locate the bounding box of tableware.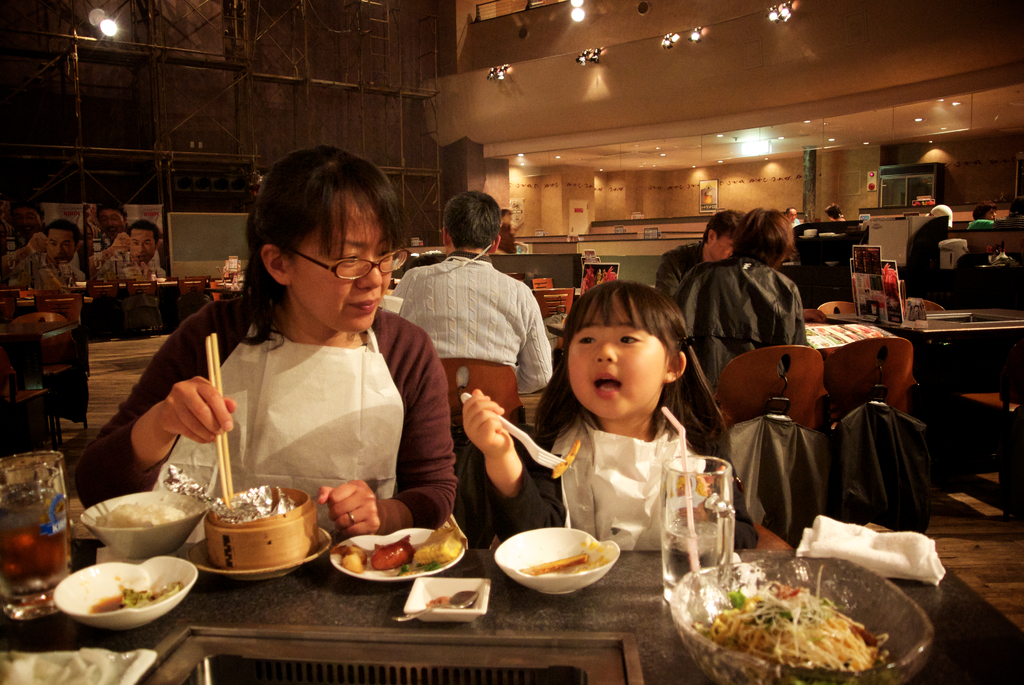
Bounding box: (493, 529, 612, 595).
